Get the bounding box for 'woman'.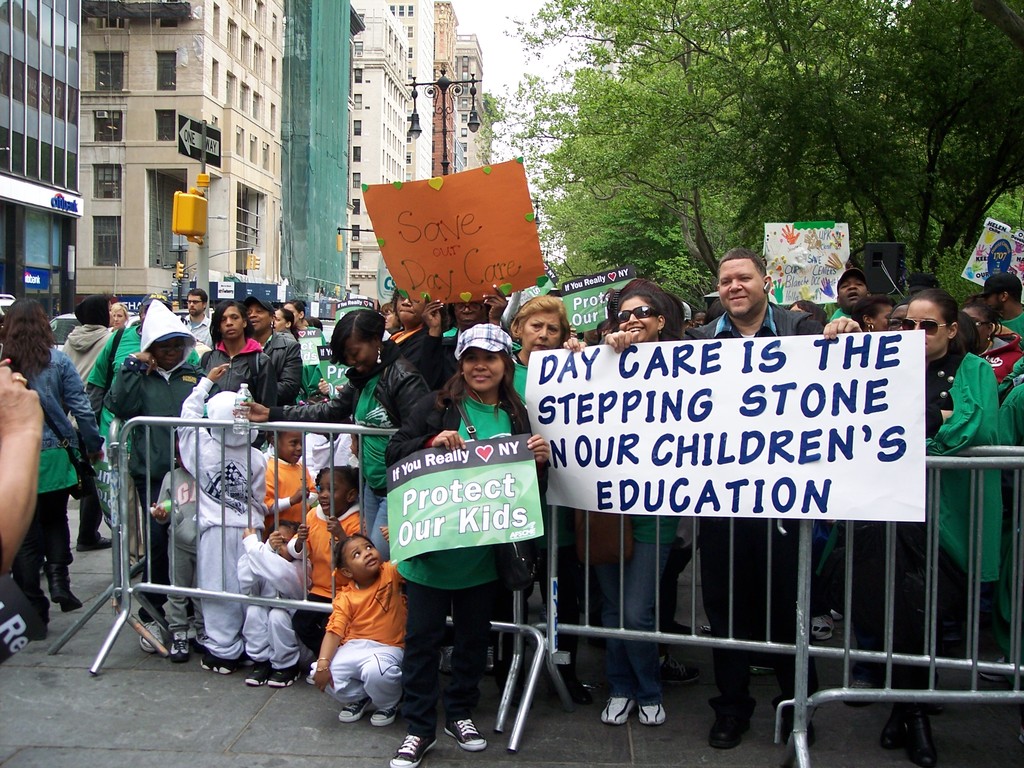
[867,295,1010,767].
